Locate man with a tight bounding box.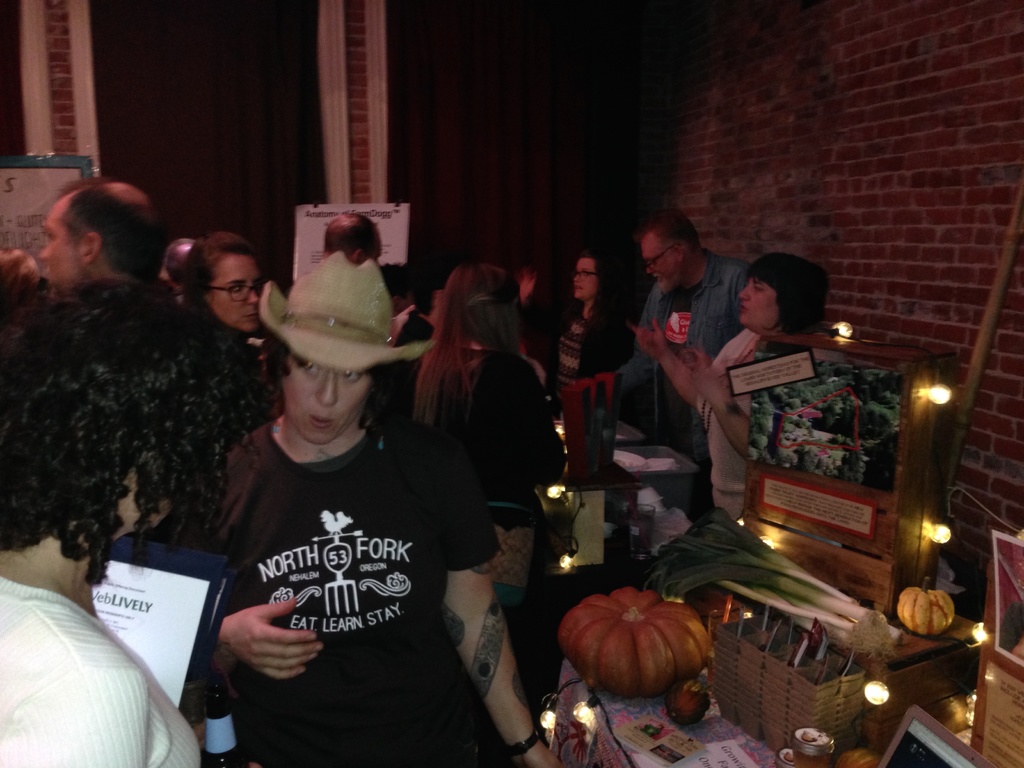
323 213 385 273.
